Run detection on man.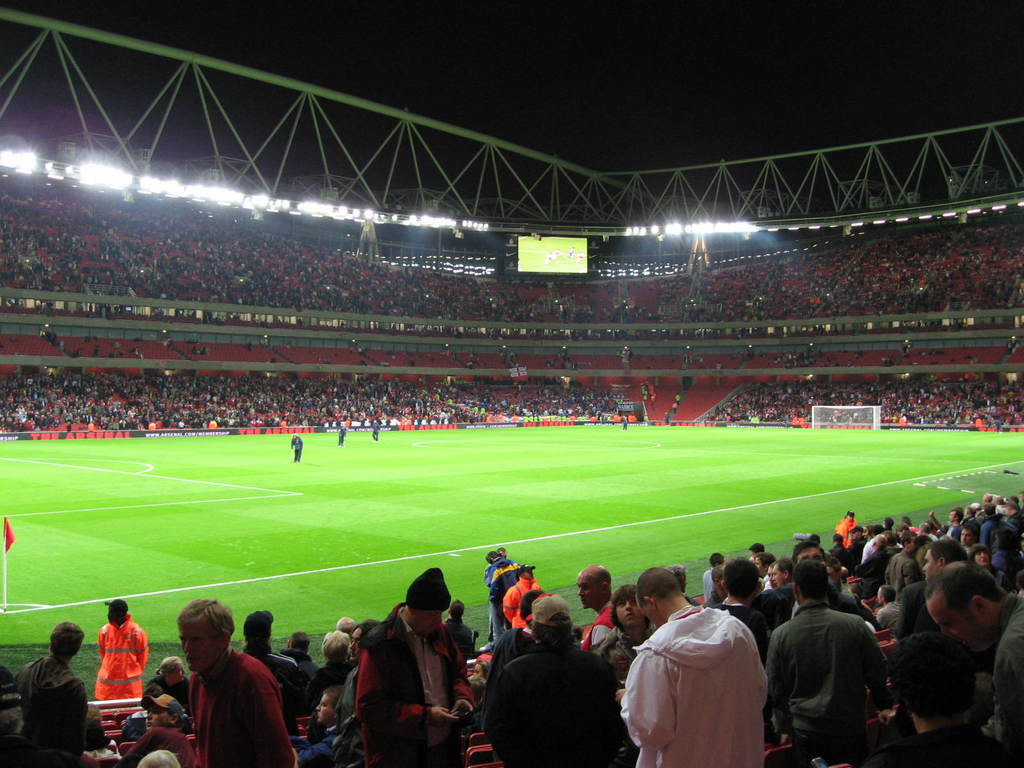
Result: box(568, 563, 624, 666).
